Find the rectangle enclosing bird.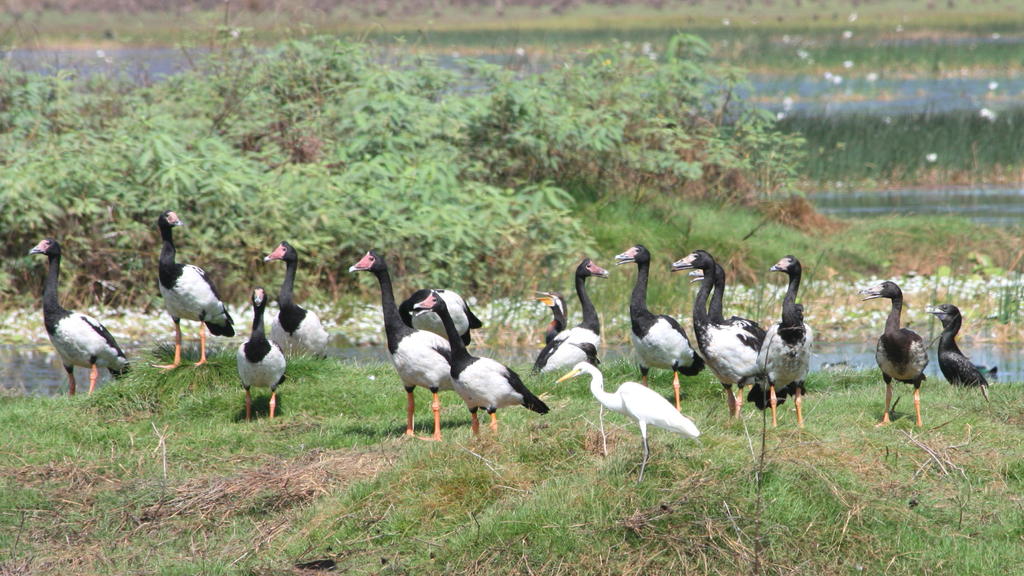
left=669, top=246, right=774, bottom=425.
